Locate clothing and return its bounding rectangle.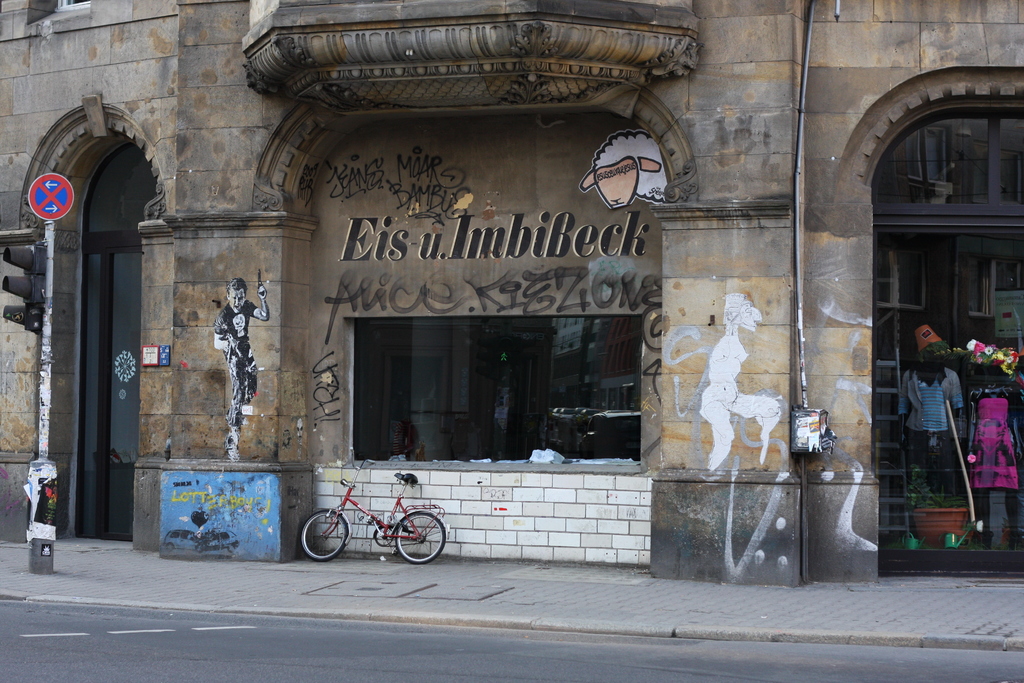
{"left": 888, "top": 366, "right": 957, "bottom": 487}.
